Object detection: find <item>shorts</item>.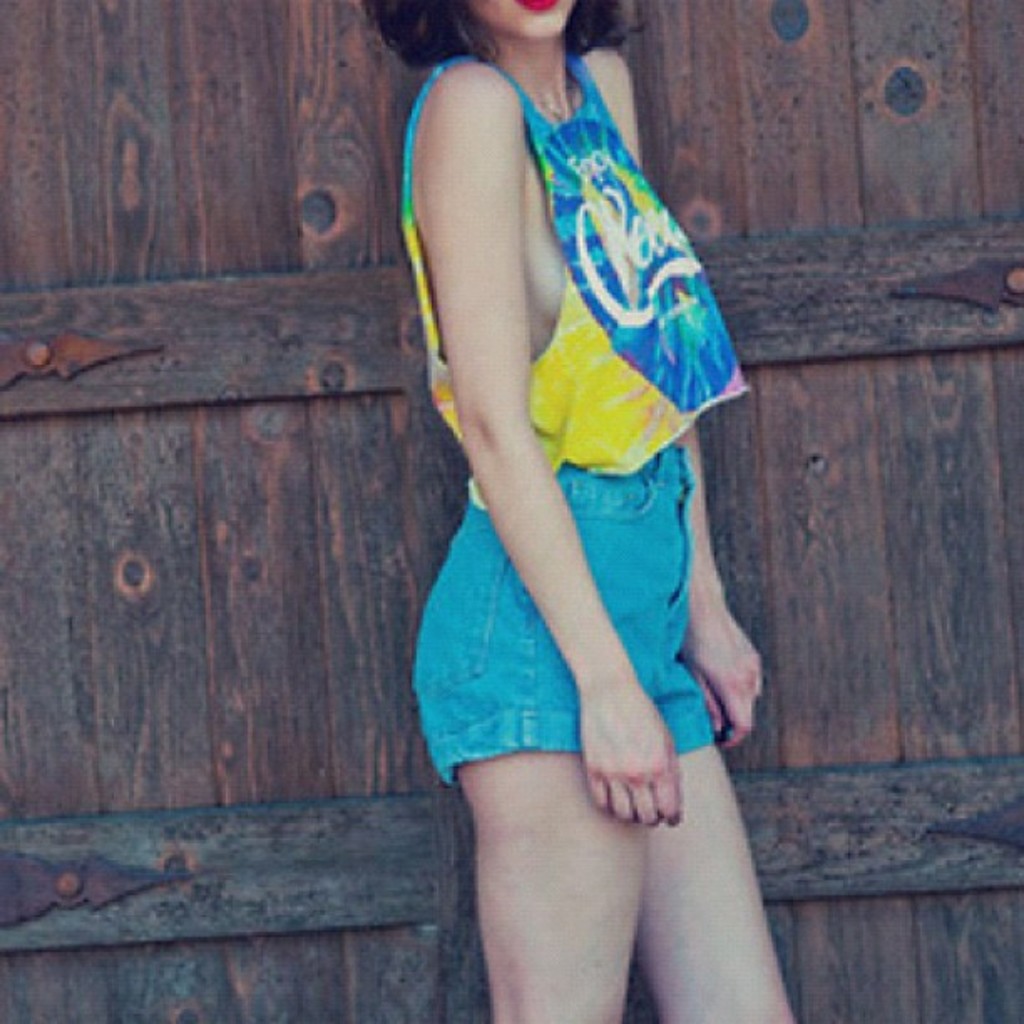
x1=407, y1=448, x2=713, y2=790.
